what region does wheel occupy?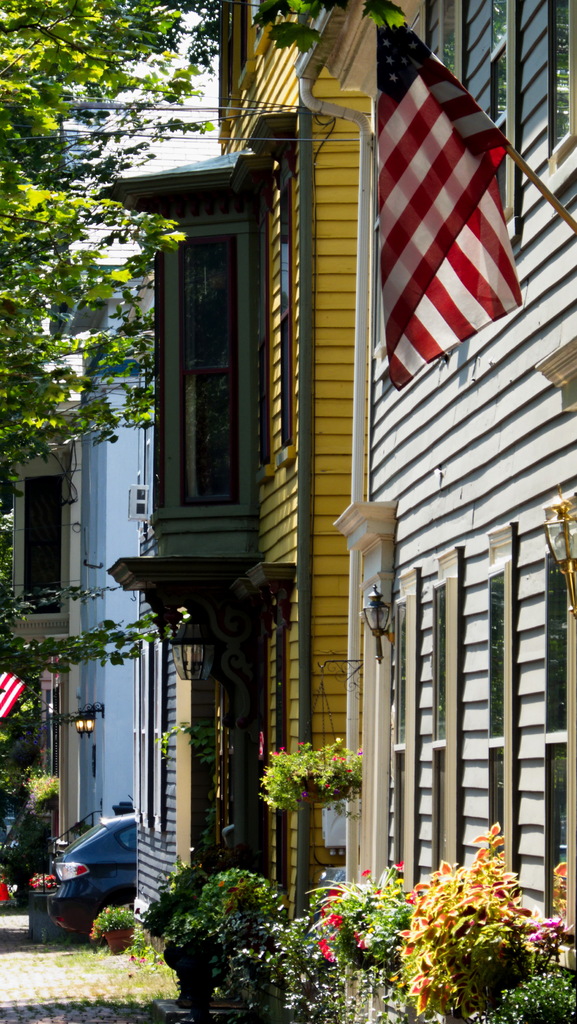
88:882:135:947.
